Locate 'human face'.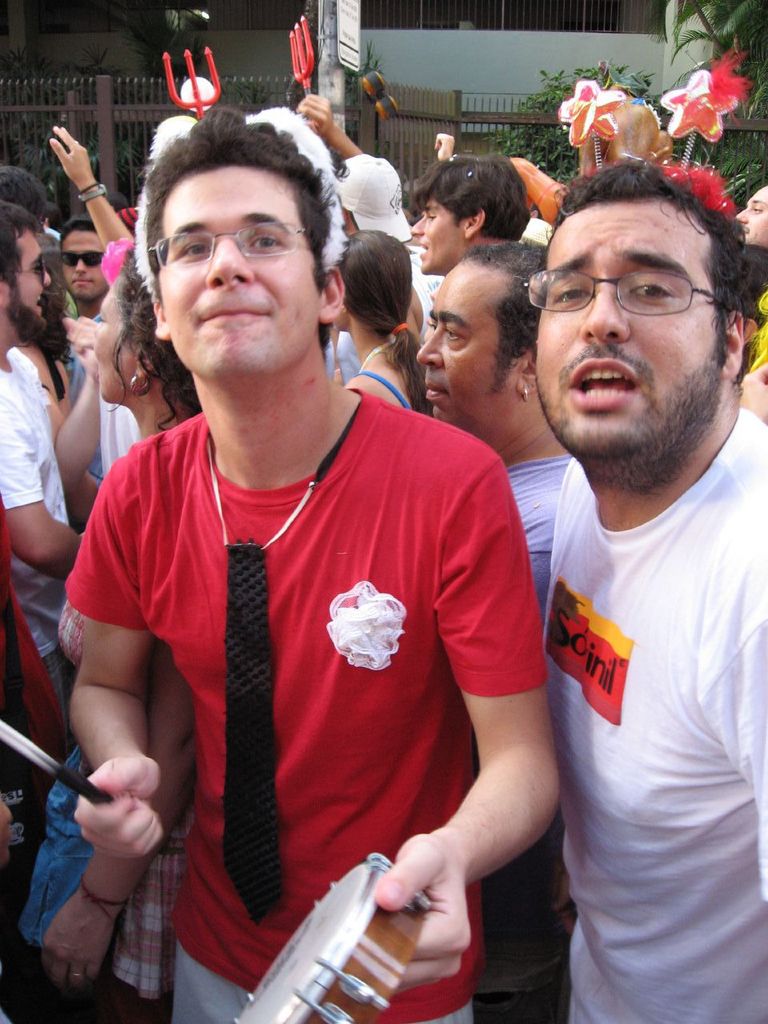
Bounding box: [left=411, top=194, right=464, bottom=276].
